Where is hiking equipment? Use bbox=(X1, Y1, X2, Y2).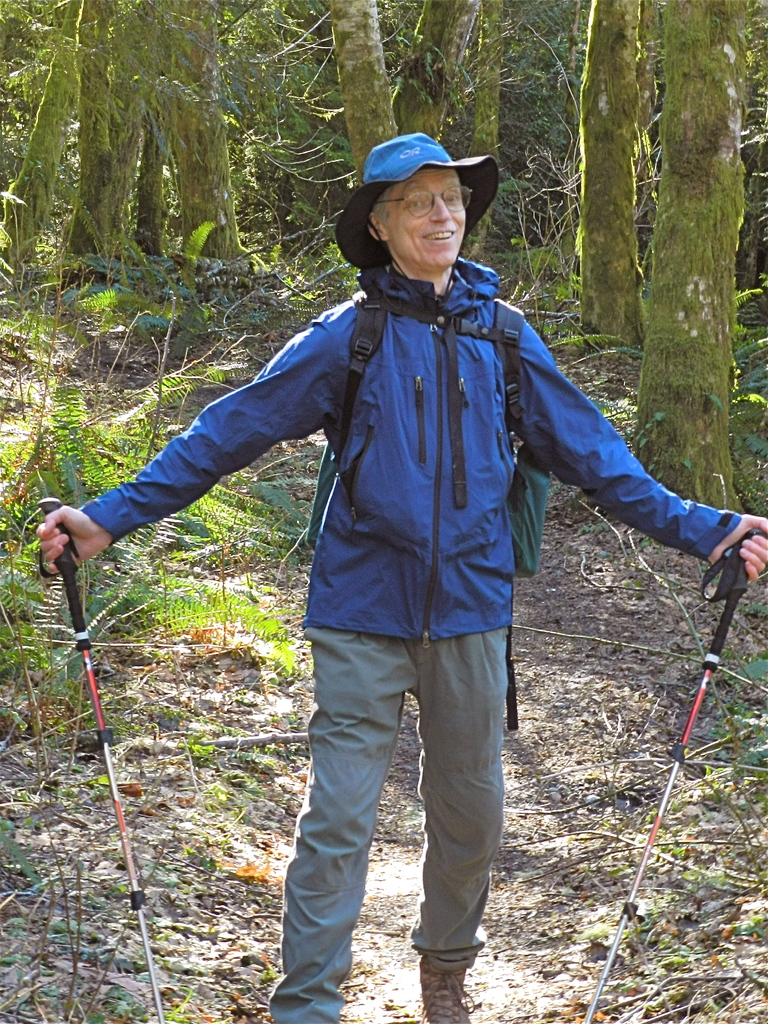
bbox=(38, 485, 184, 1023).
